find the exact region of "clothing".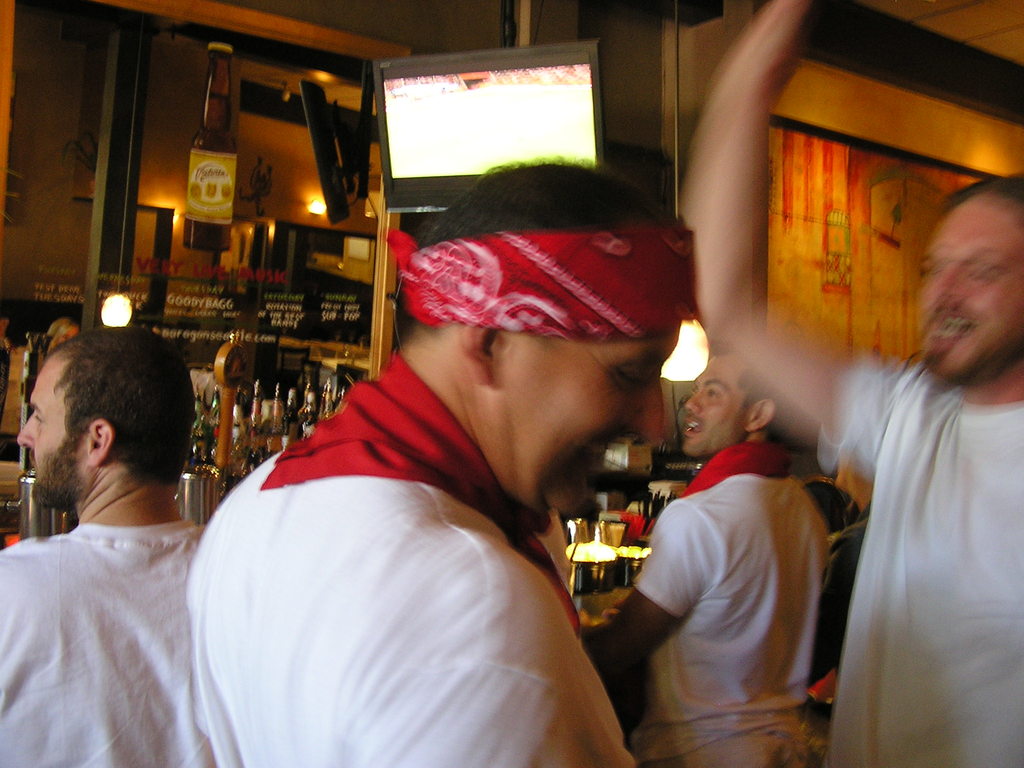
Exact region: <bbox>0, 528, 195, 767</bbox>.
